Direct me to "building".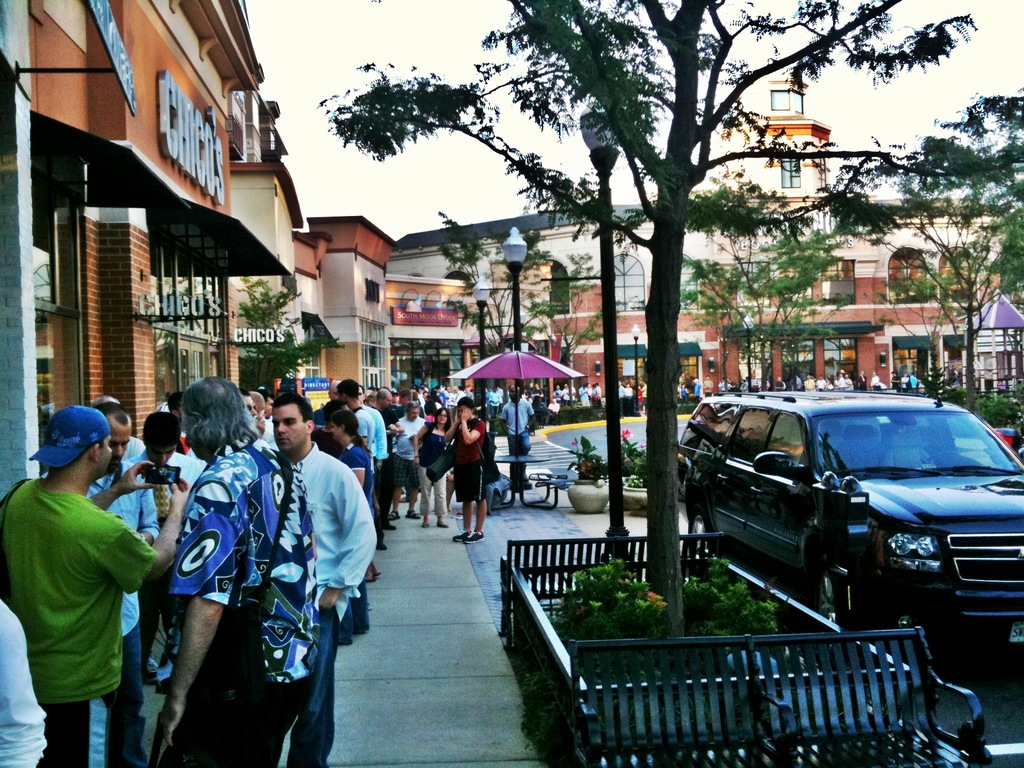
Direction: 0 0 1023 508.
